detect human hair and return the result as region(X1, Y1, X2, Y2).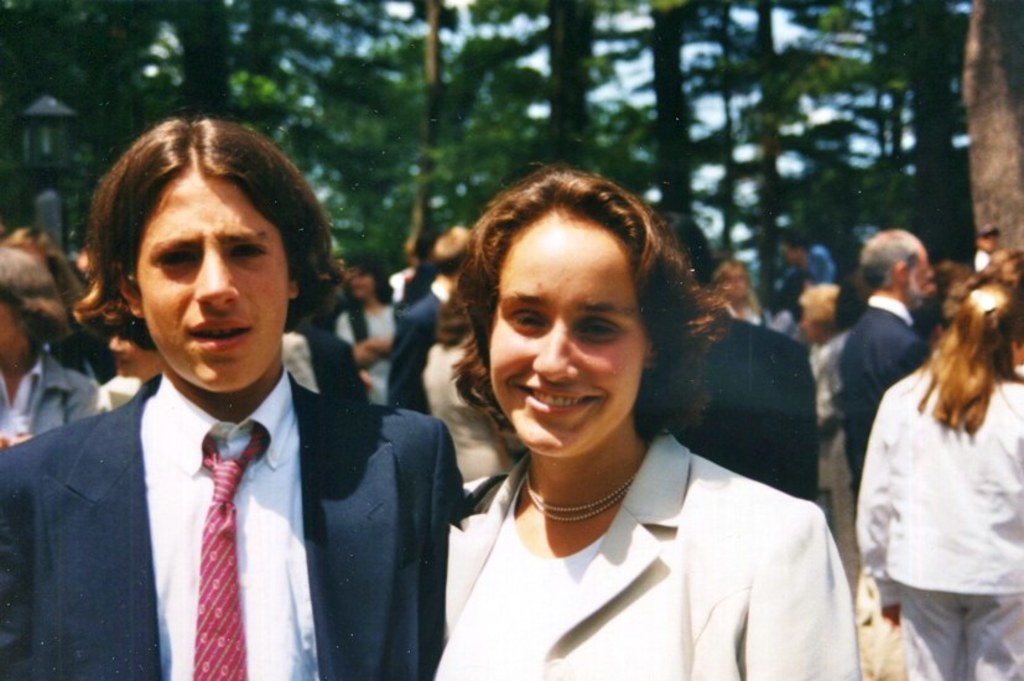
region(447, 161, 716, 479).
